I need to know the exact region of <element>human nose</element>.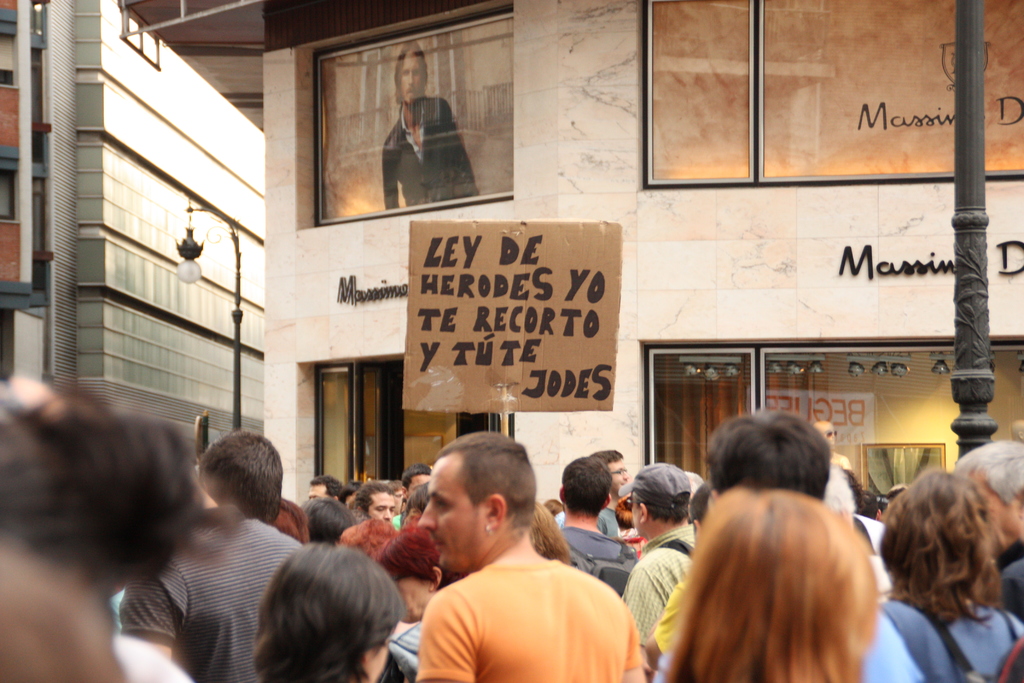
Region: x1=418, y1=502, x2=438, y2=533.
